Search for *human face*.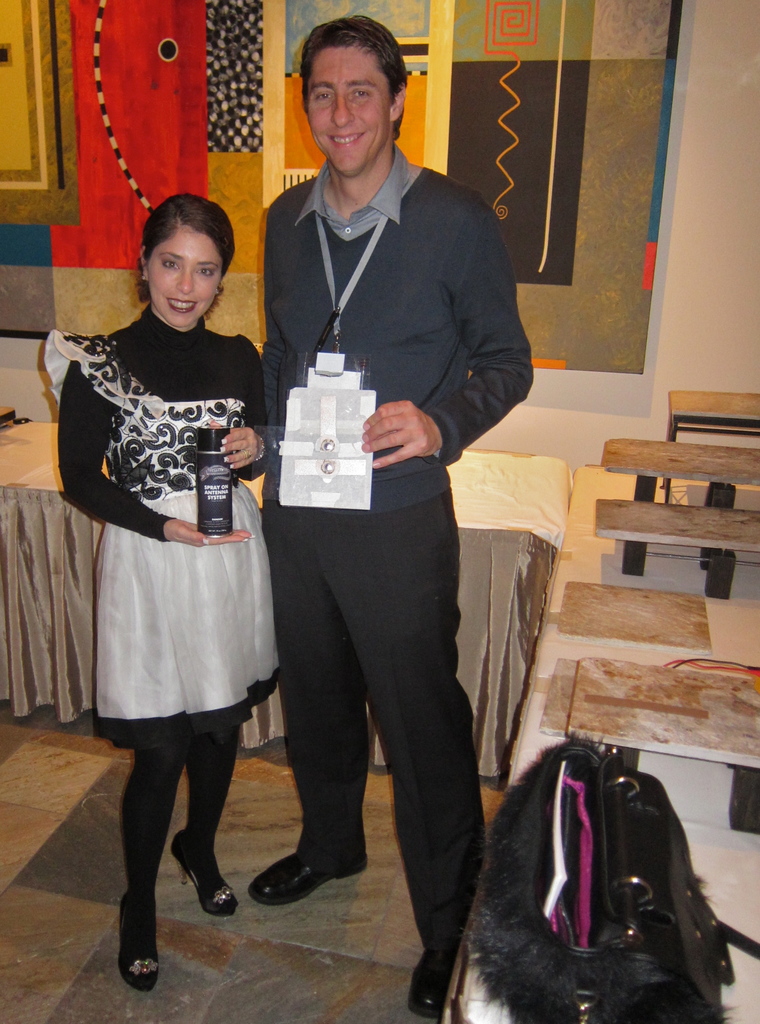
Found at [left=306, top=47, right=393, bottom=176].
